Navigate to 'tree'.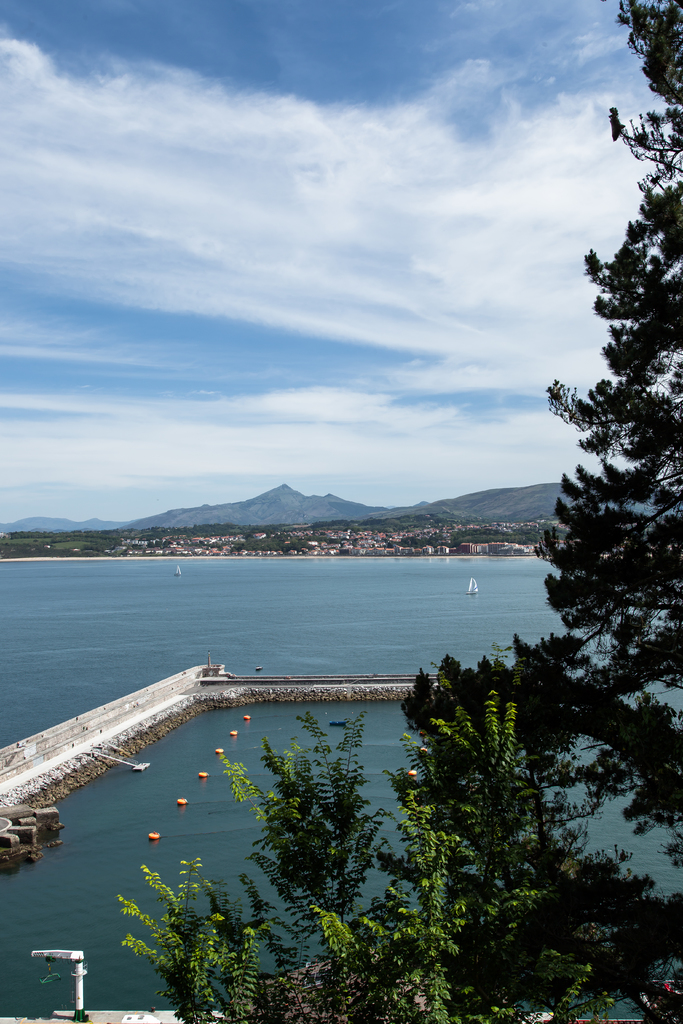
Navigation target: bbox=[404, 0, 682, 863].
